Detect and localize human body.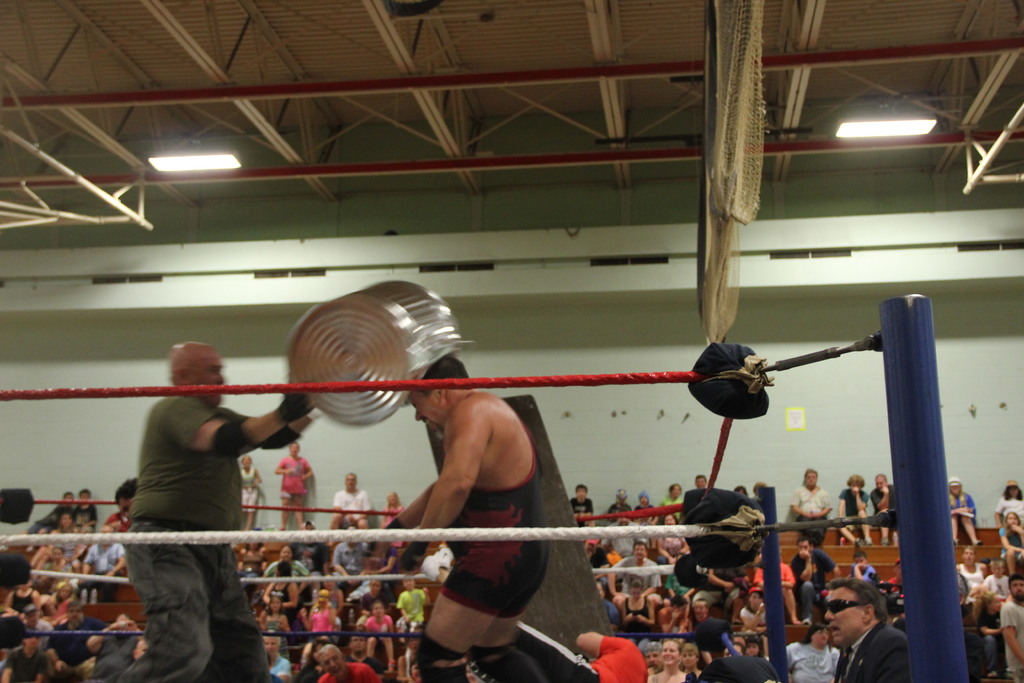
Localized at select_region(837, 475, 876, 548).
